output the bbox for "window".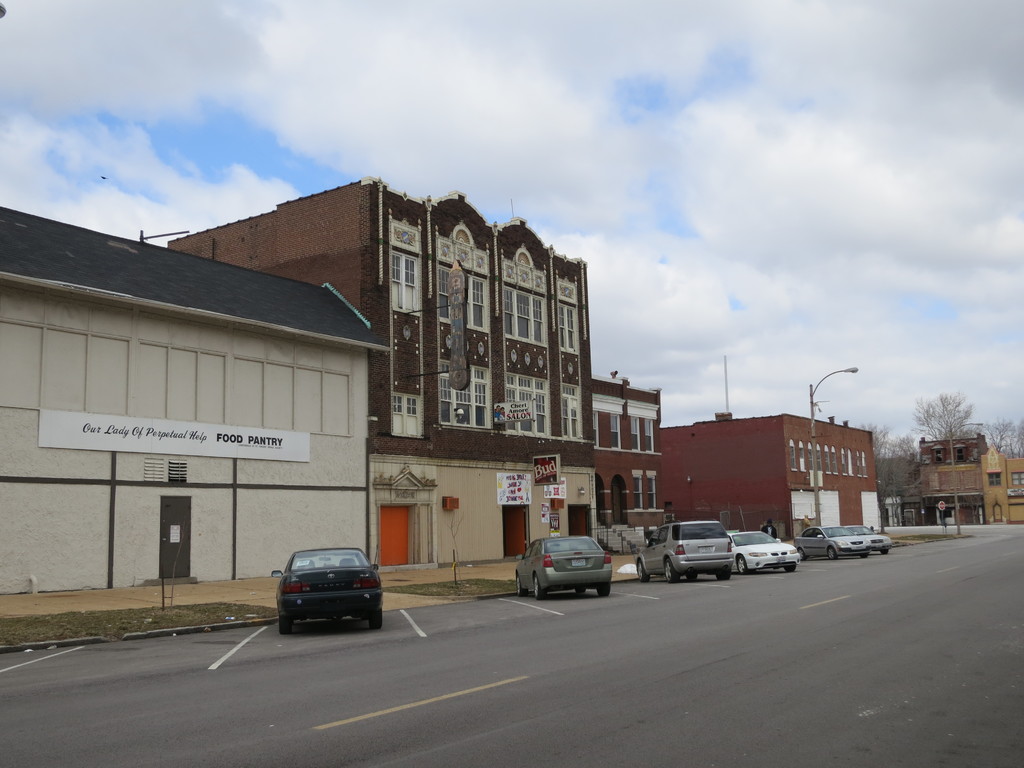
box=[562, 382, 580, 437].
